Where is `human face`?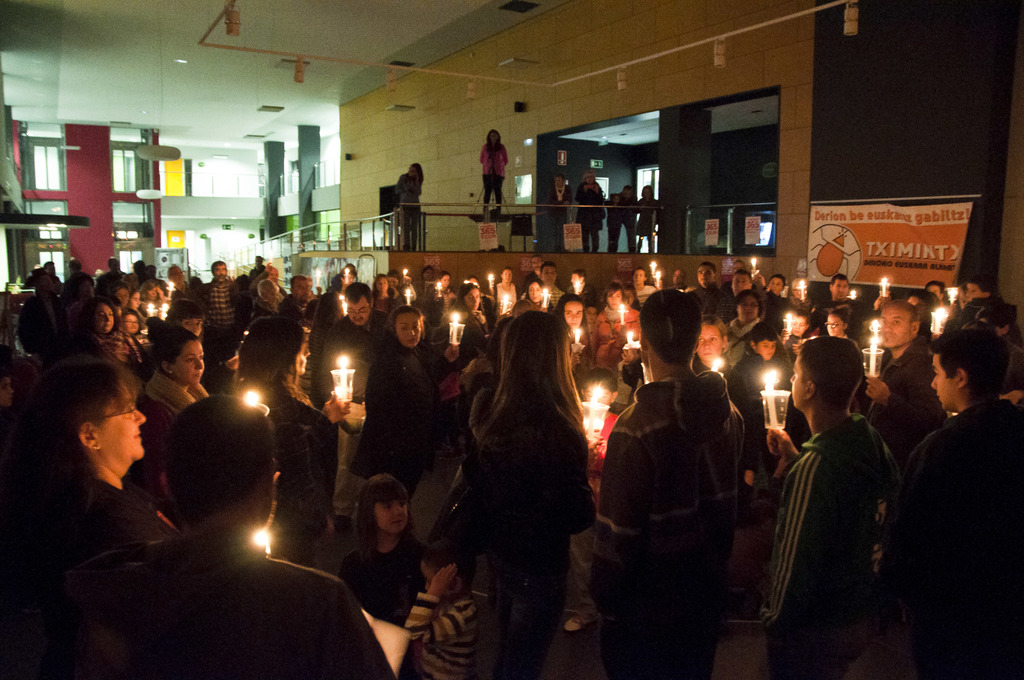
crop(633, 270, 644, 284).
